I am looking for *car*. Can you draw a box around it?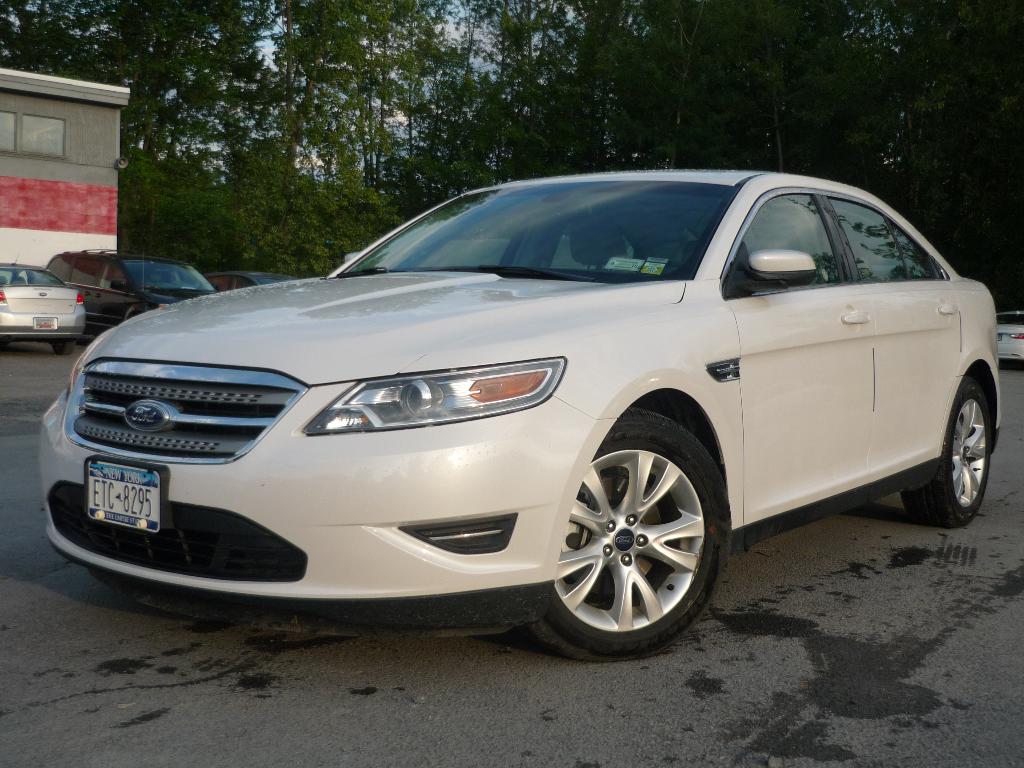
Sure, the bounding box is pyautogui.locateOnScreen(205, 268, 305, 300).
